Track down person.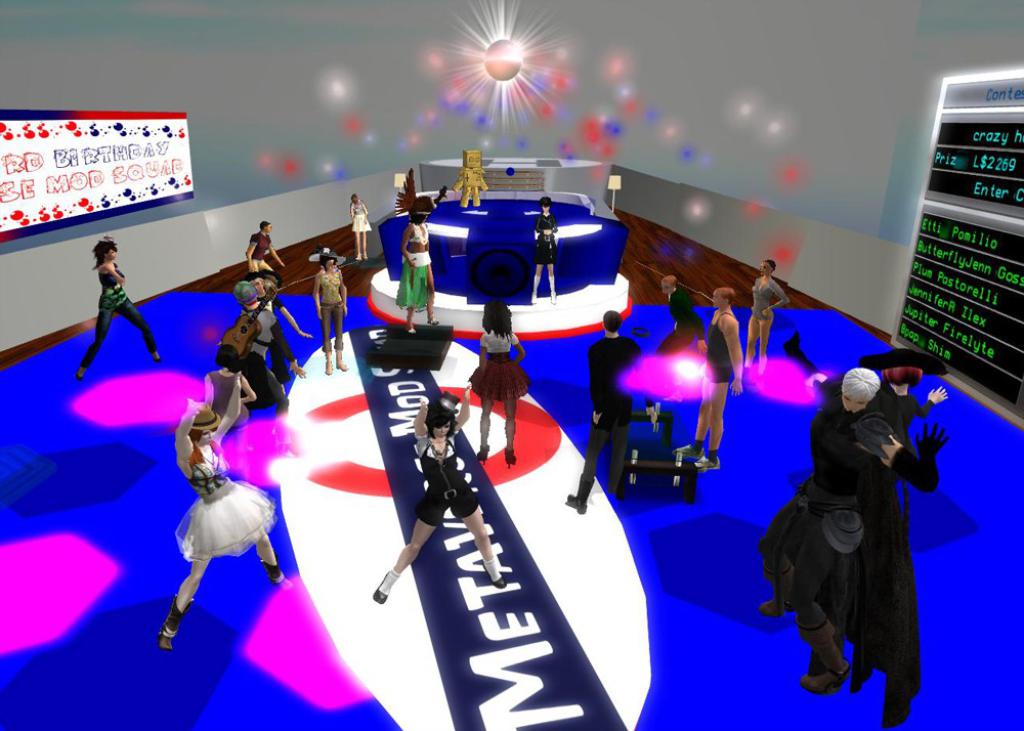
Tracked to region(245, 222, 284, 276).
